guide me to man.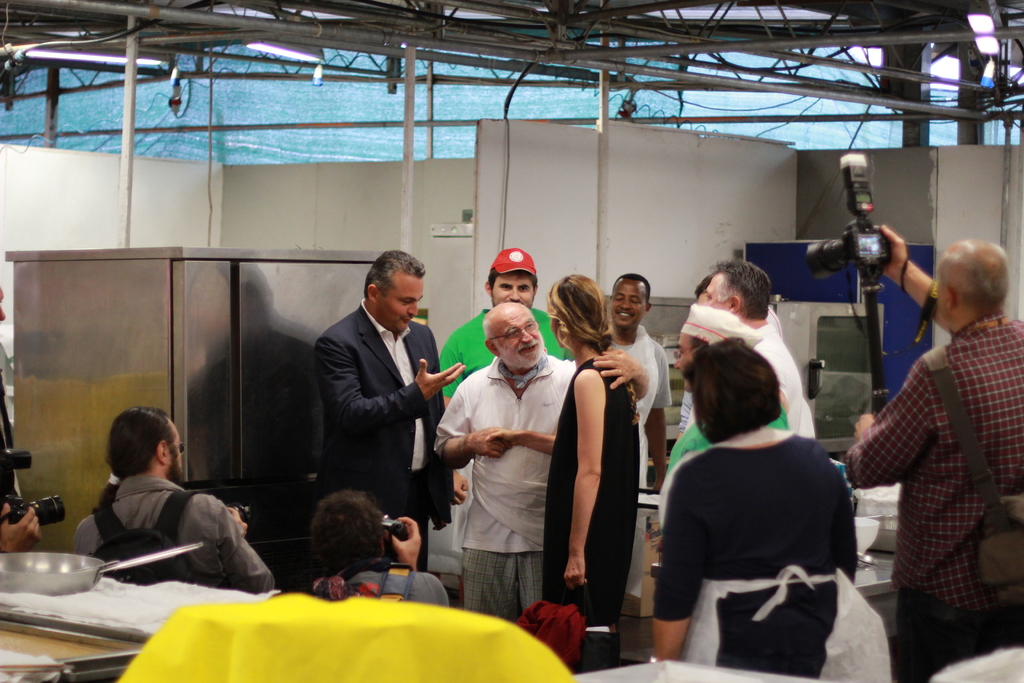
Guidance: detection(834, 221, 1023, 680).
